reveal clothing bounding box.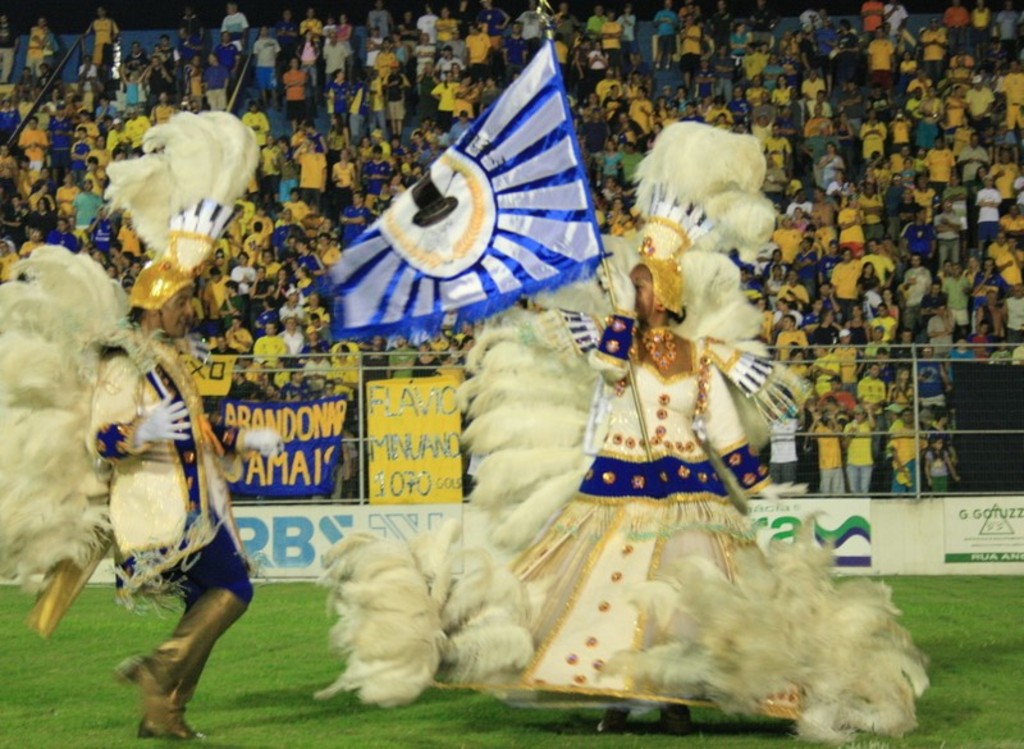
Revealed: l=227, t=13, r=242, b=44.
